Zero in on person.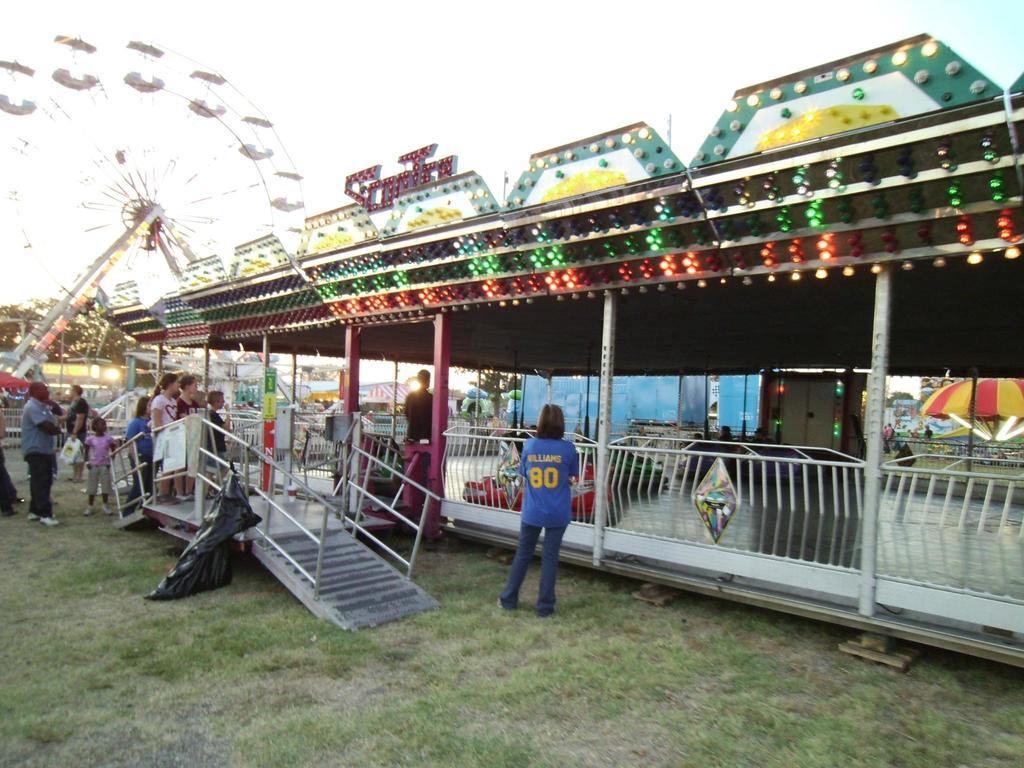
Zeroed in: Rect(399, 367, 454, 515).
